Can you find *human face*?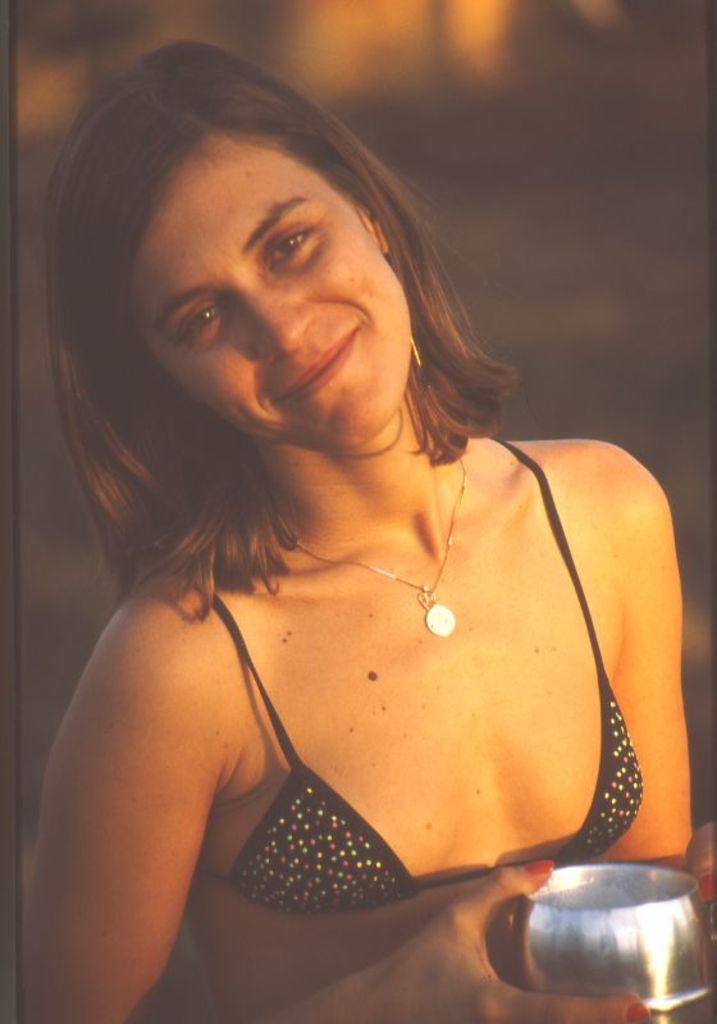
Yes, bounding box: {"x1": 138, "y1": 132, "x2": 412, "y2": 454}.
